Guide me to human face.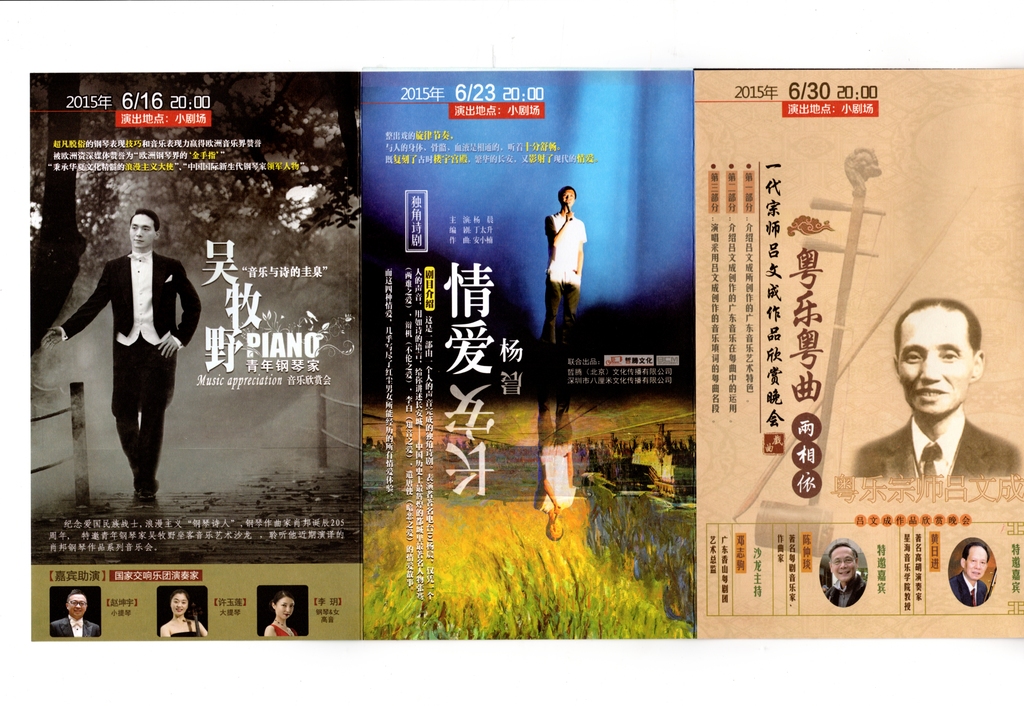
Guidance: bbox=(127, 214, 159, 248).
